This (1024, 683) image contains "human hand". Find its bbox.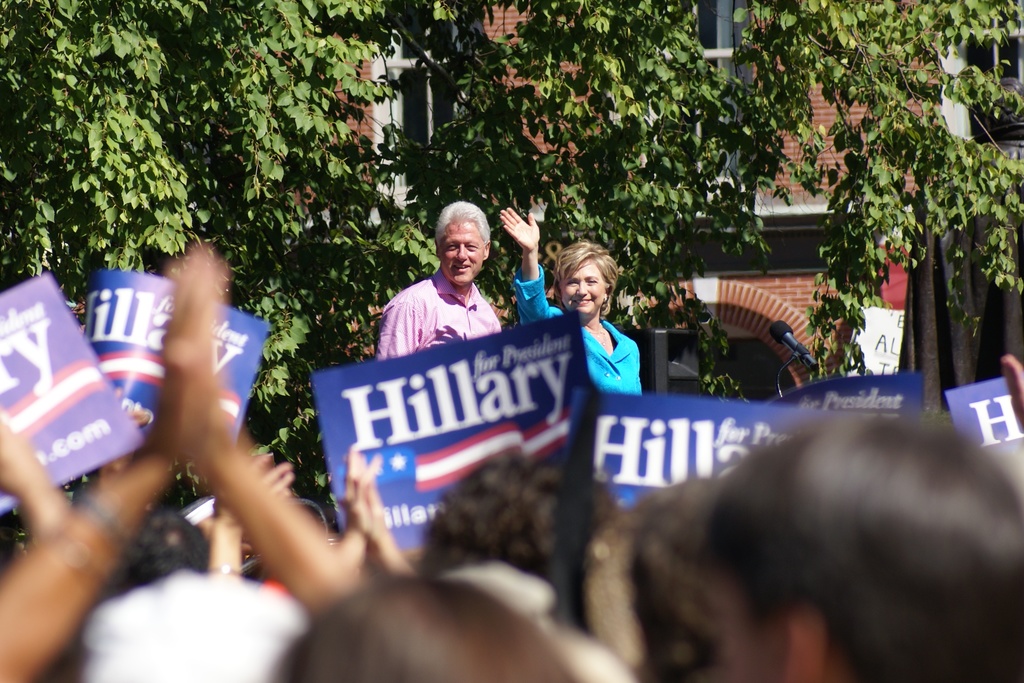
(left=0, top=415, right=39, bottom=498).
